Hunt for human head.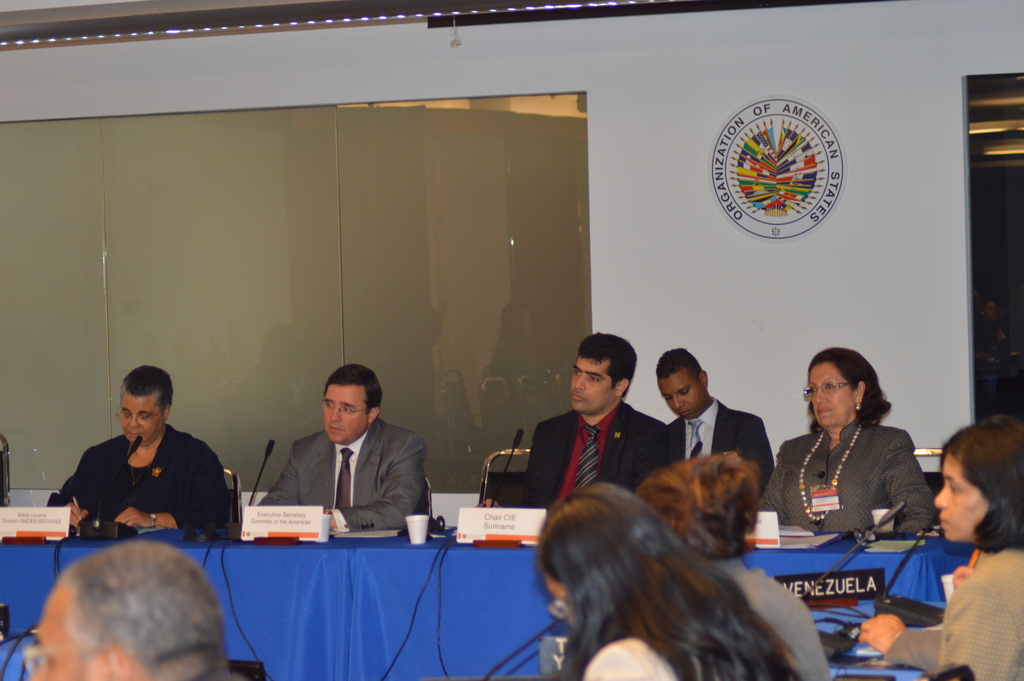
Hunted down at {"left": 321, "top": 364, "right": 385, "bottom": 446}.
